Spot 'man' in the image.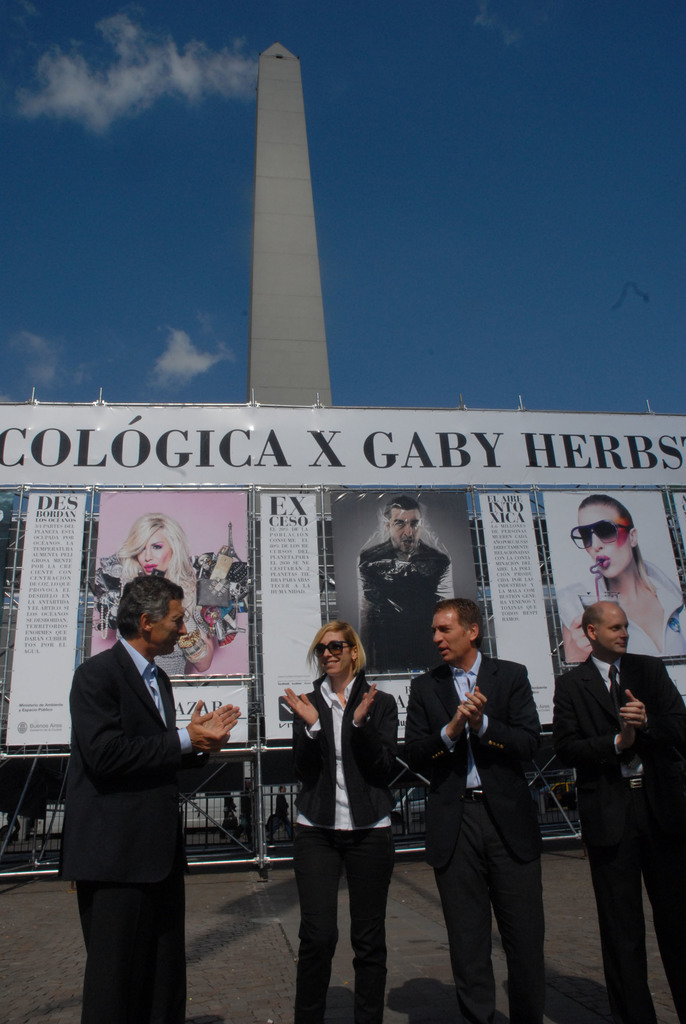
'man' found at left=360, top=501, right=456, bottom=671.
